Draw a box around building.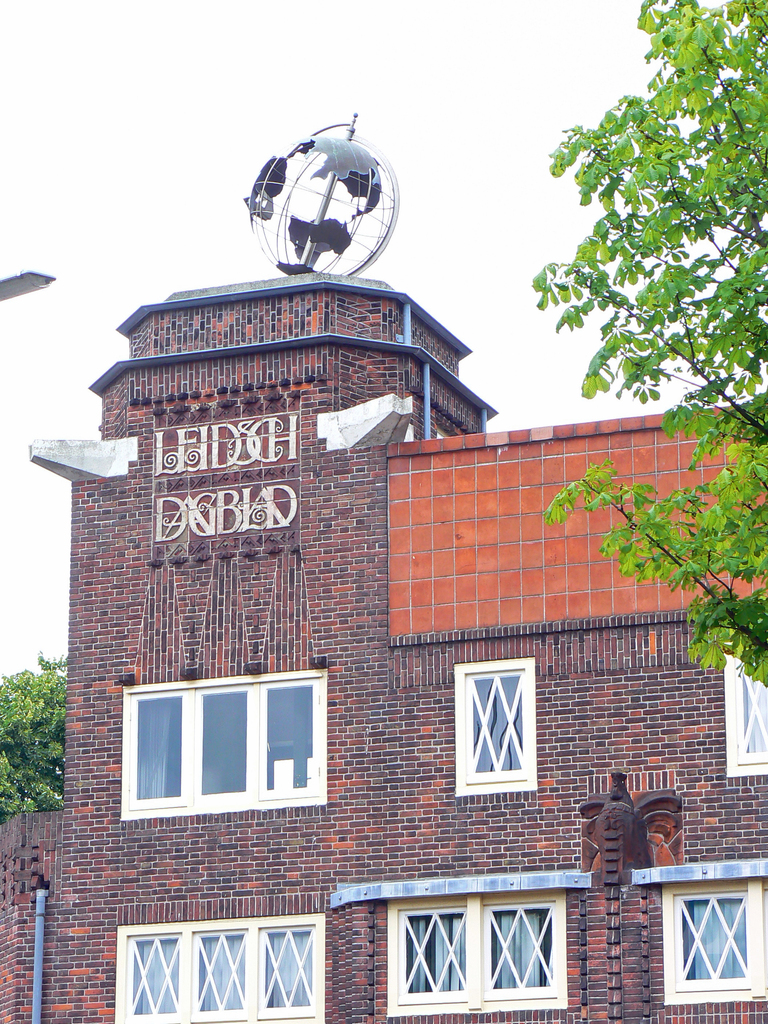
<box>0,113,767,1023</box>.
